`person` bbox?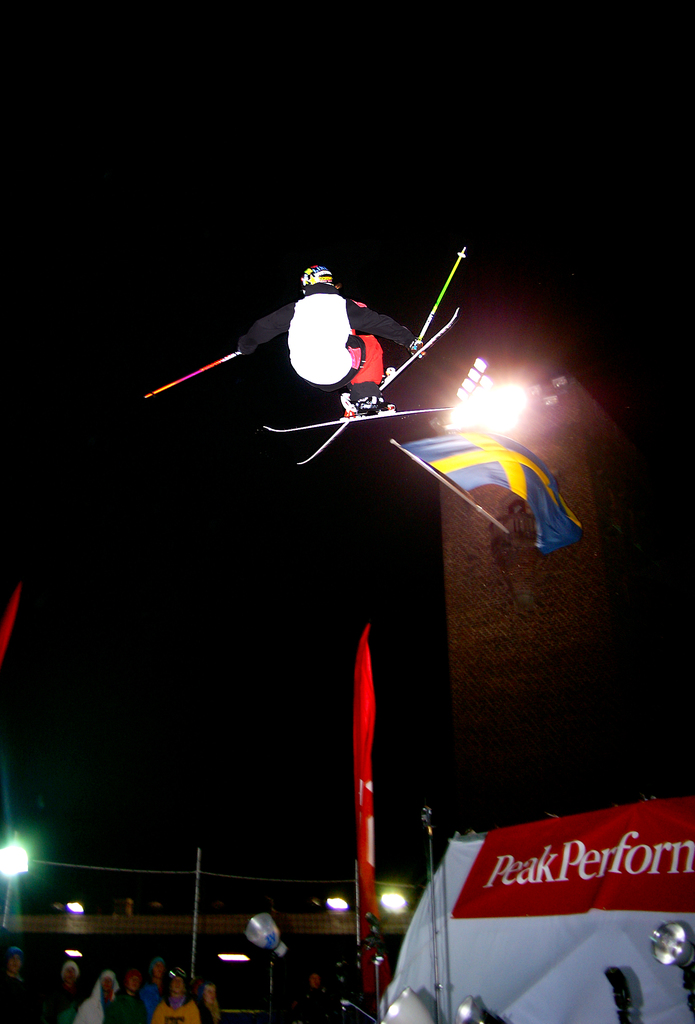
bbox=(149, 963, 198, 1021)
